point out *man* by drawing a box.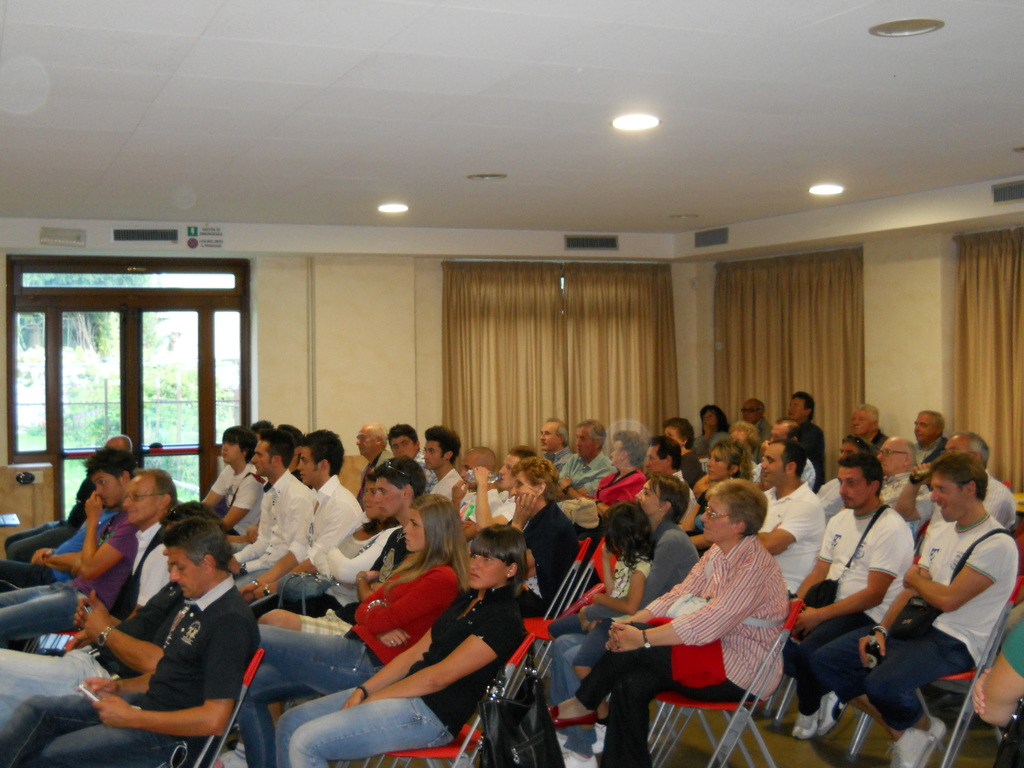
(x1=0, y1=441, x2=133, y2=642).
